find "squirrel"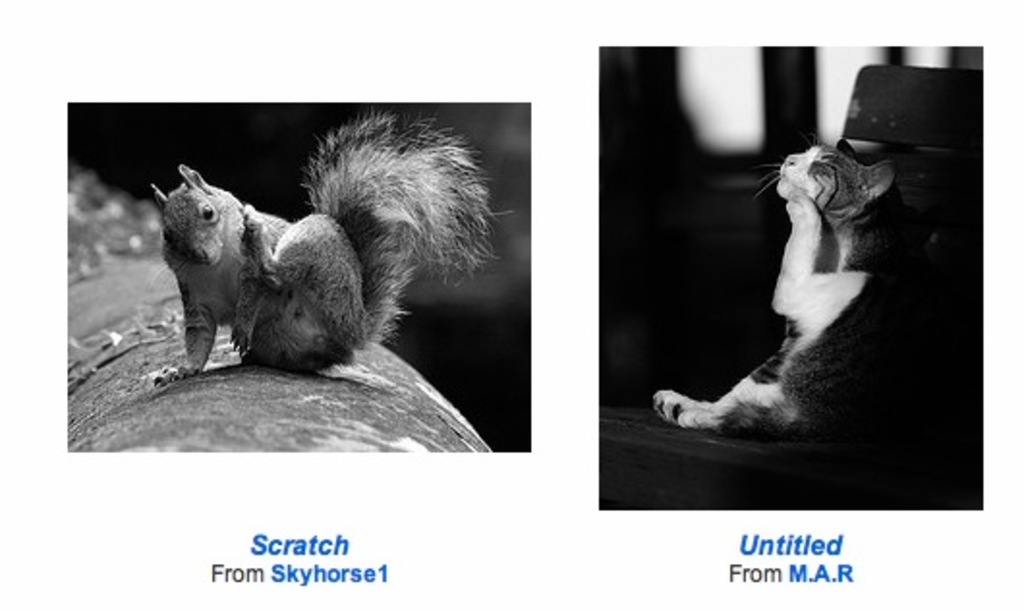
{"x1": 147, "y1": 106, "x2": 500, "y2": 387}
